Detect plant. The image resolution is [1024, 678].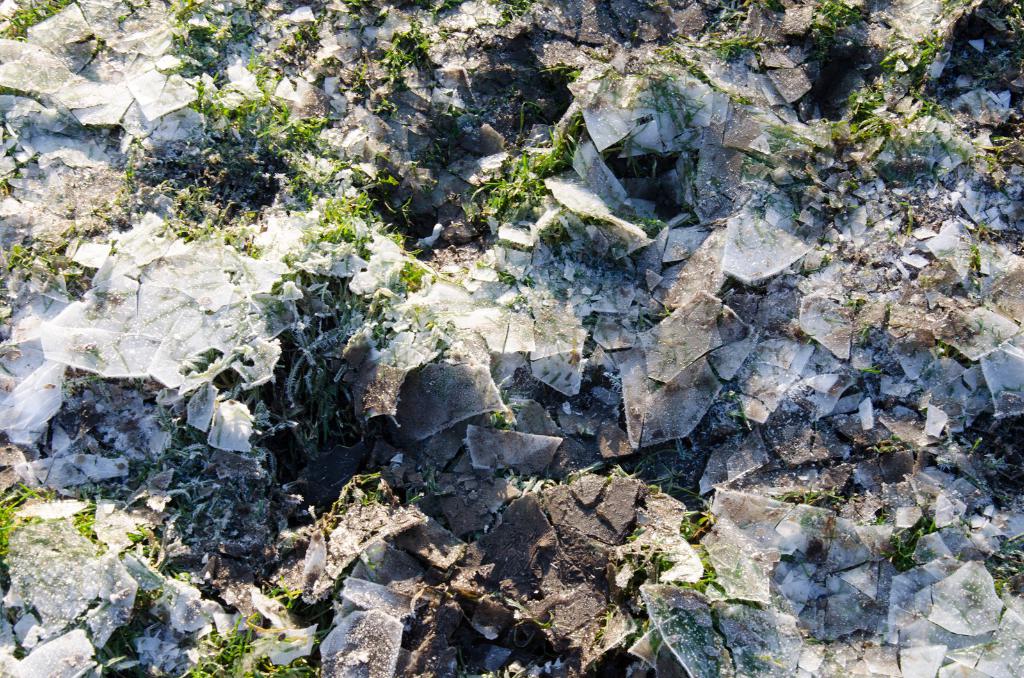
pyautogui.locateOnScreen(183, 609, 343, 677).
